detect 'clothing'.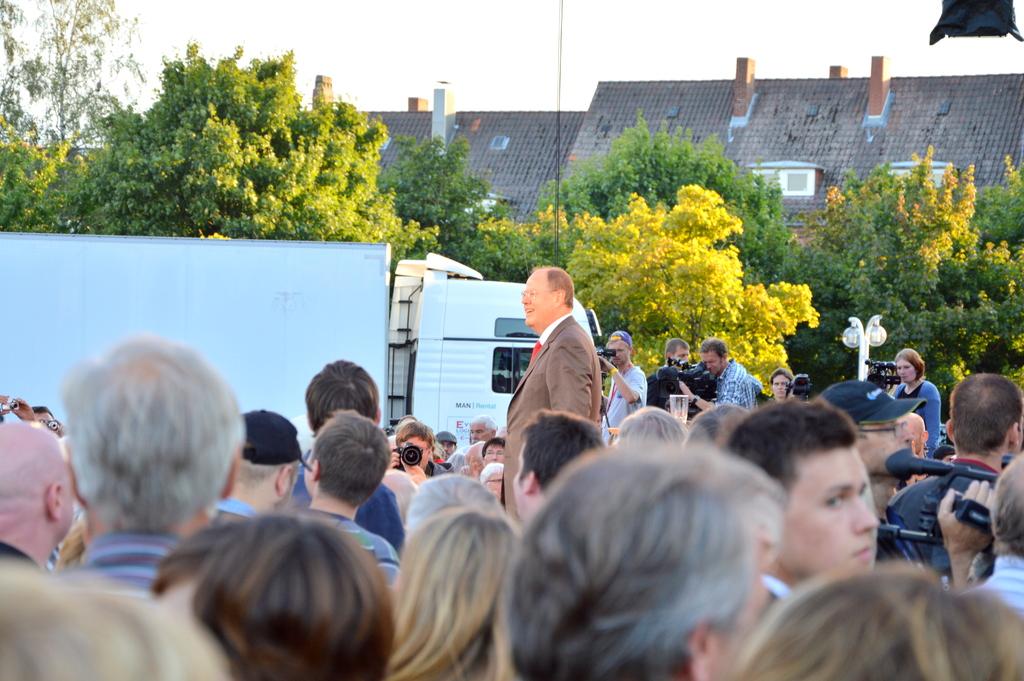
Detected at 889 379 948 456.
